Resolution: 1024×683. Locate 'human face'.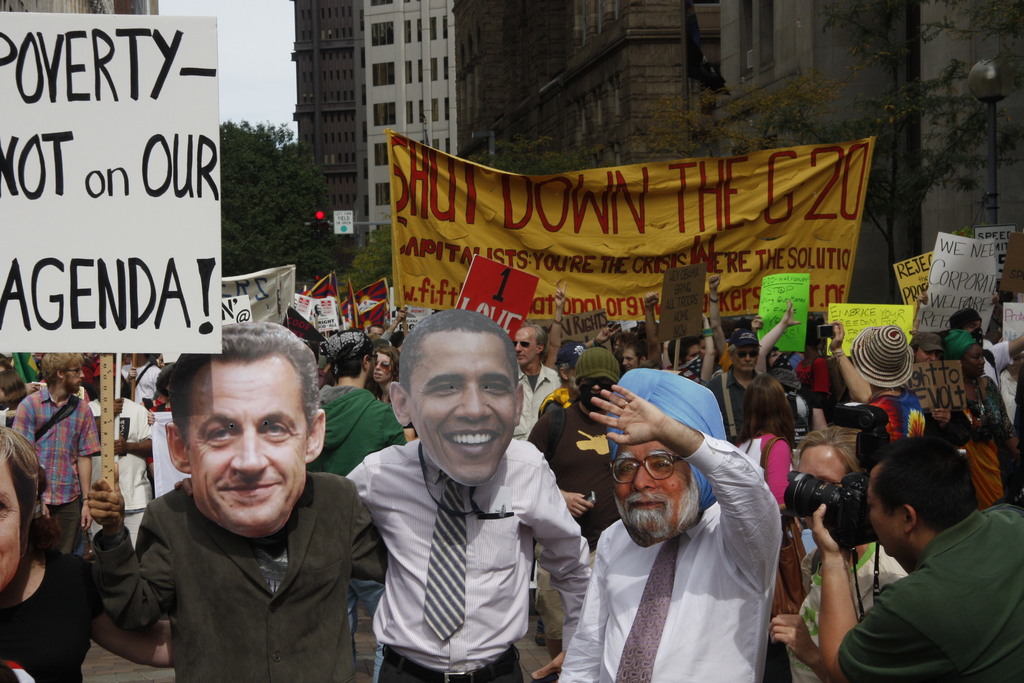
767 349 783 365.
